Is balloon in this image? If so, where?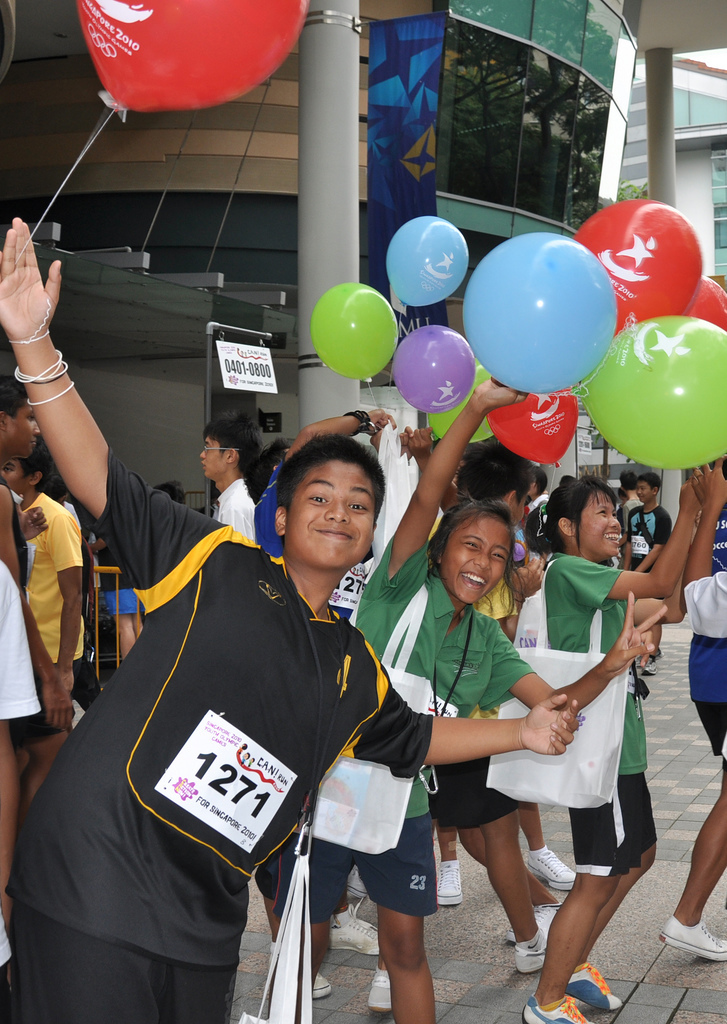
Yes, at bbox(488, 388, 578, 464).
